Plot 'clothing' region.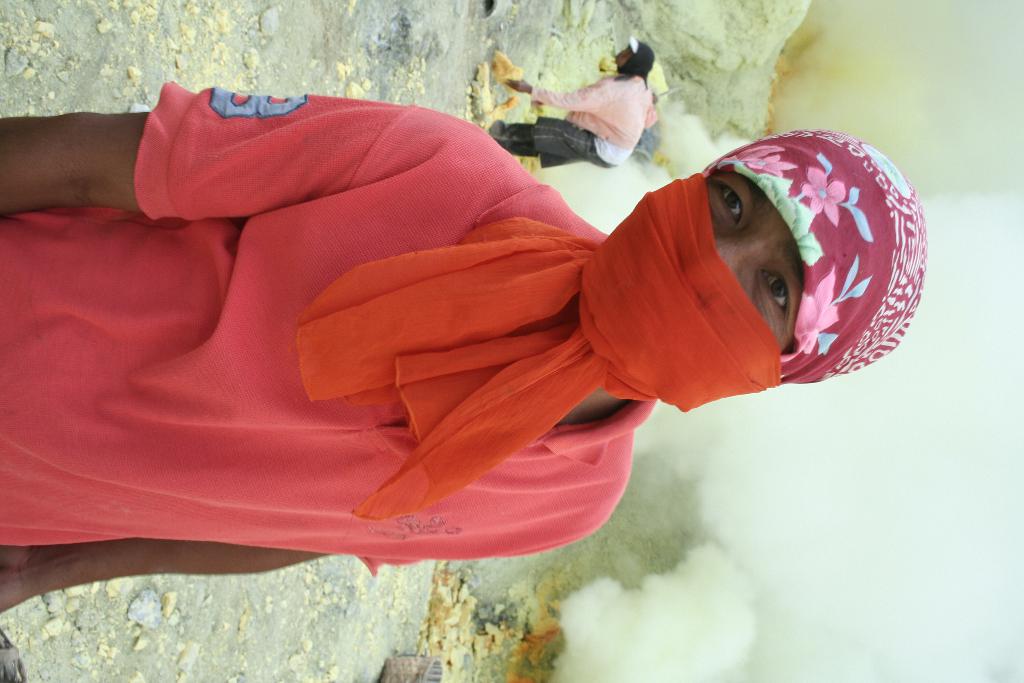
Plotted at [497,74,662,165].
